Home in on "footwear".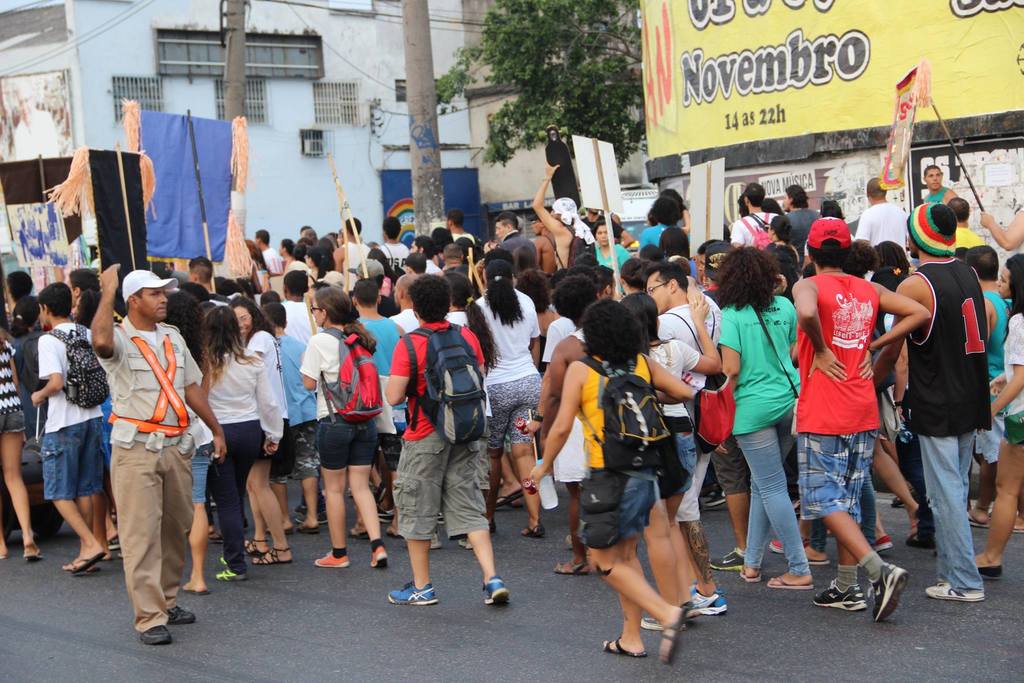
Homed in at locate(372, 506, 391, 527).
